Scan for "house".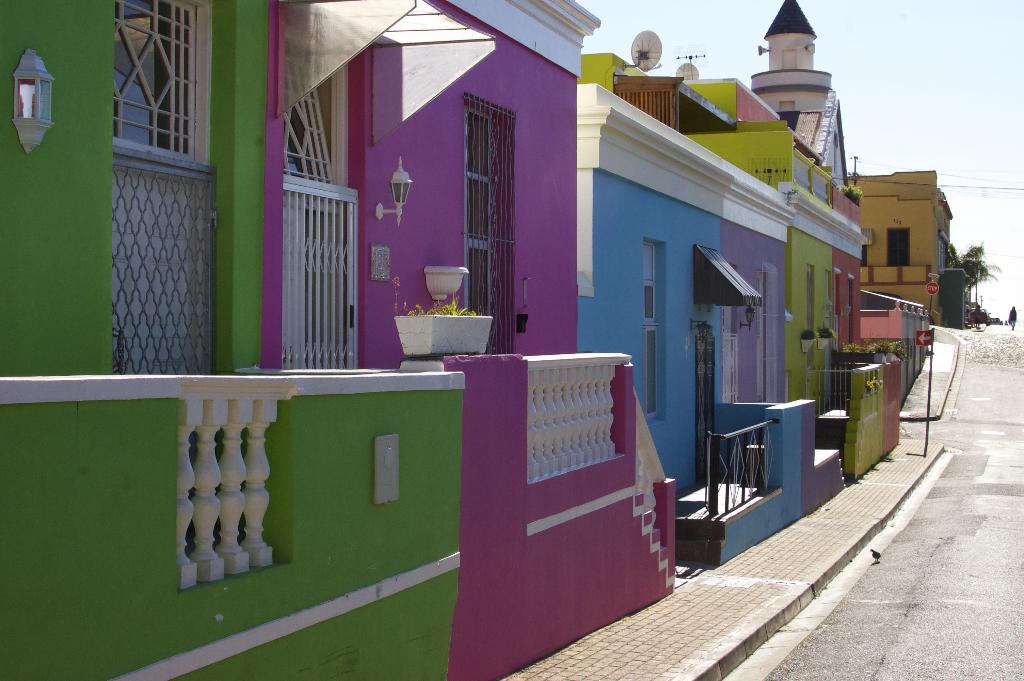
Scan result: <bbox>262, 0, 976, 678</bbox>.
